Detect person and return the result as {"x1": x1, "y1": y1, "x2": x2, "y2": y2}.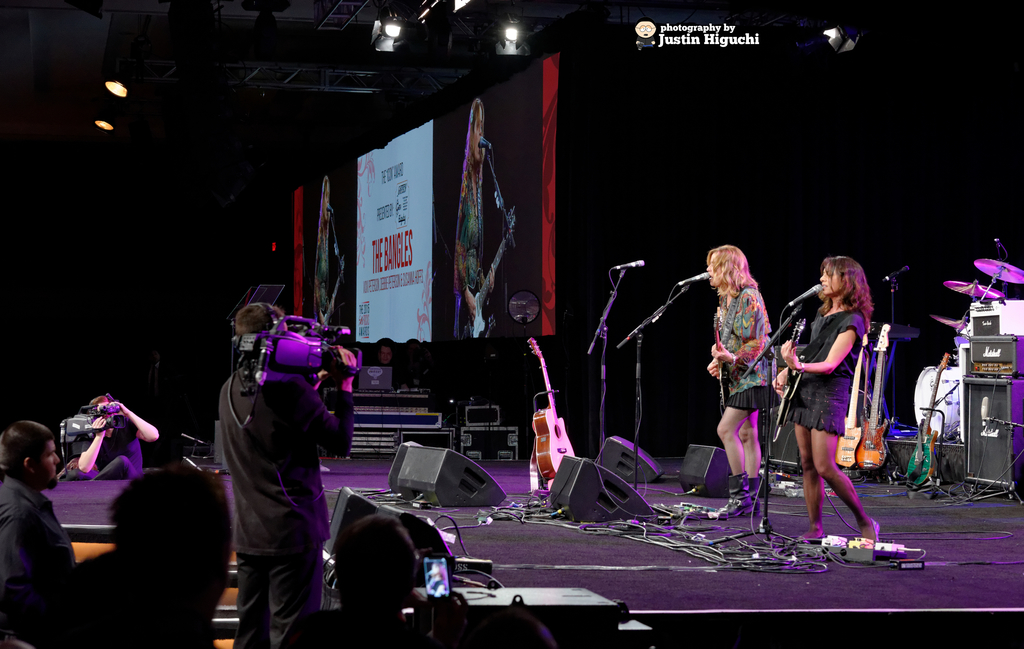
{"x1": 337, "y1": 511, "x2": 465, "y2": 648}.
